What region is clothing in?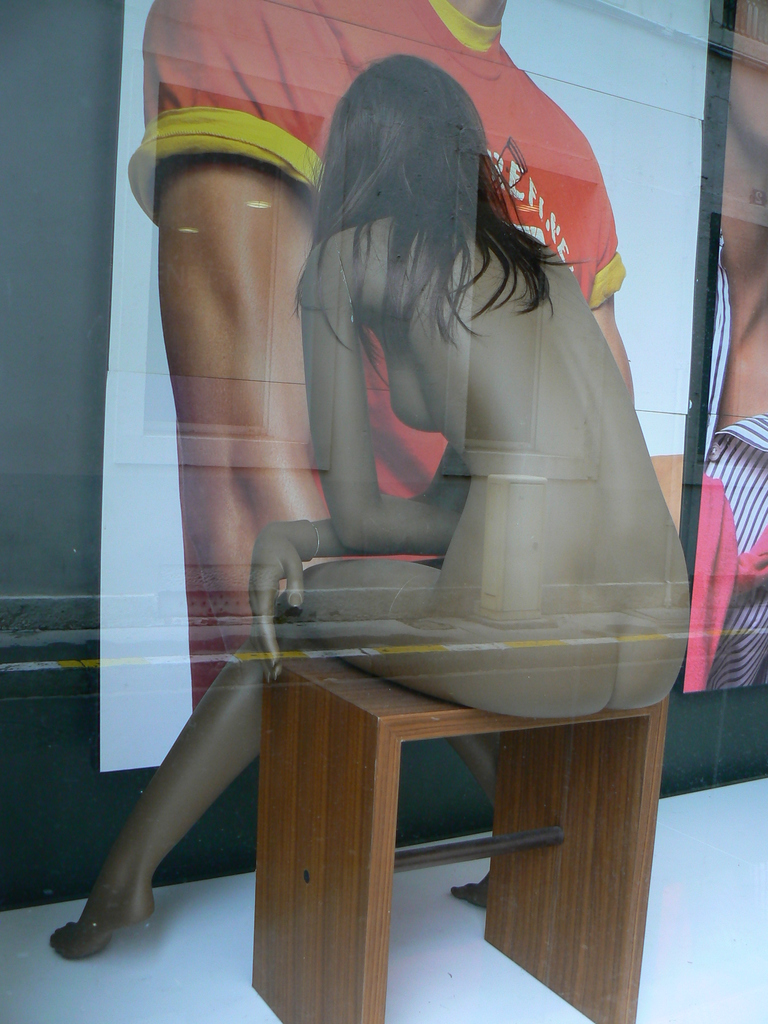
(x1=125, y1=0, x2=624, y2=708).
